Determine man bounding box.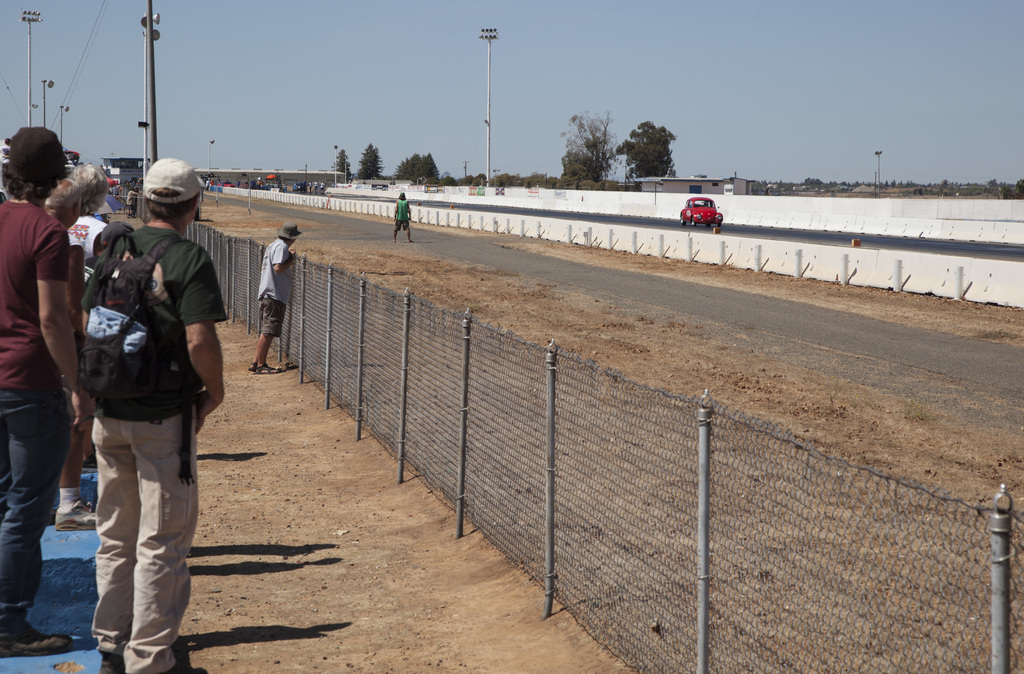
Determined: 392,192,415,243.
